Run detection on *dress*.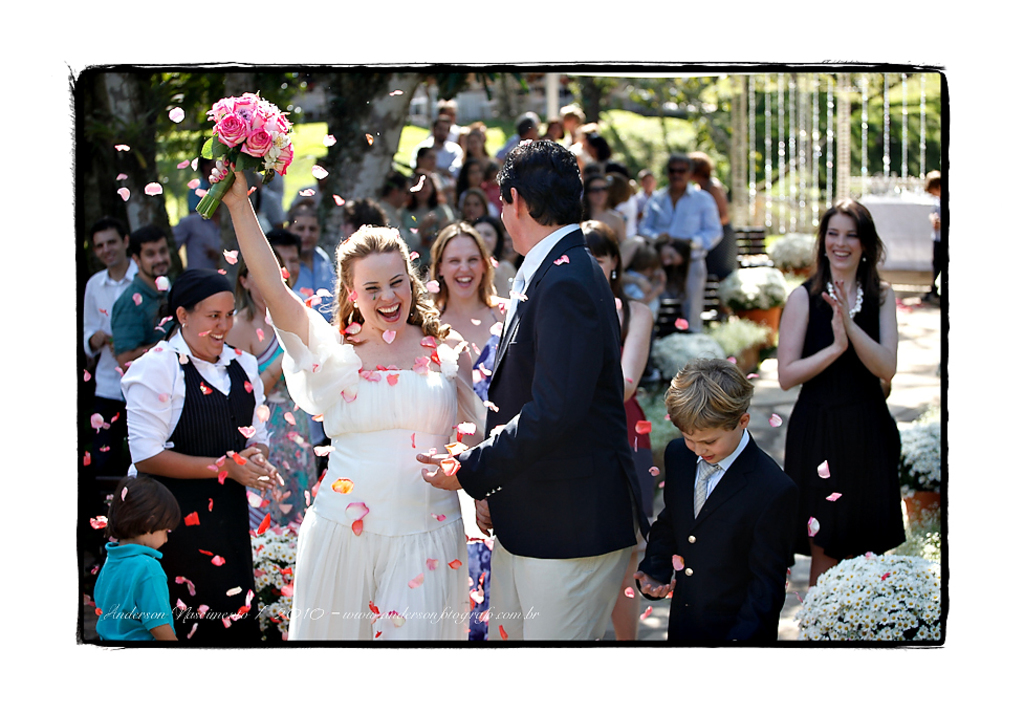
Result: x1=264, y1=281, x2=466, y2=642.
